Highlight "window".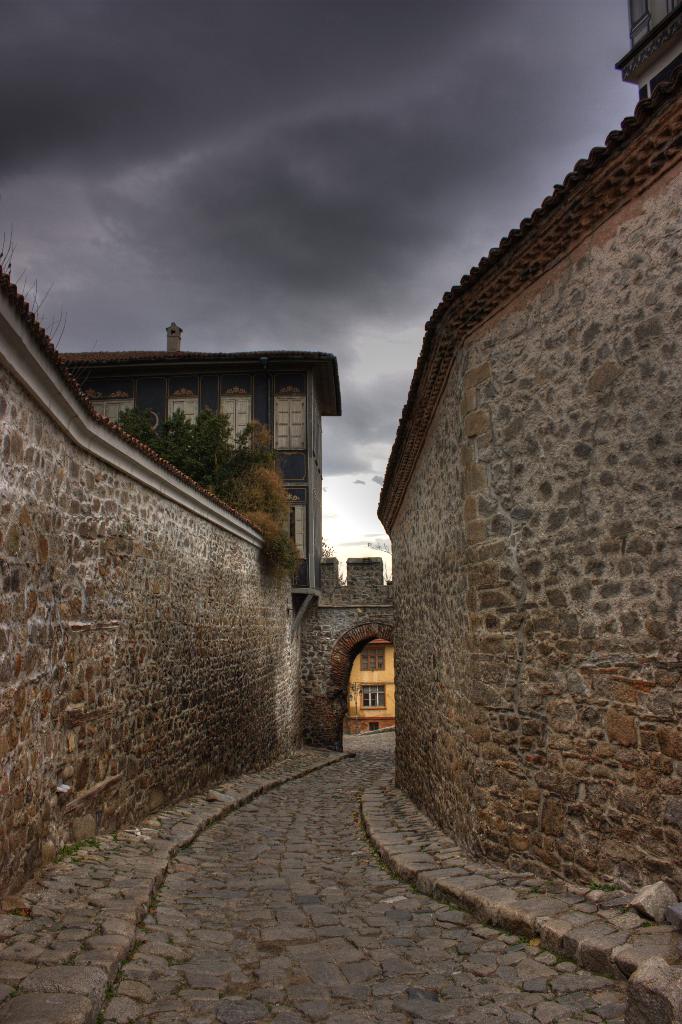
Highlighted region: {"left": 359, "top": 641, "right": 385, "bottom": 662}.
